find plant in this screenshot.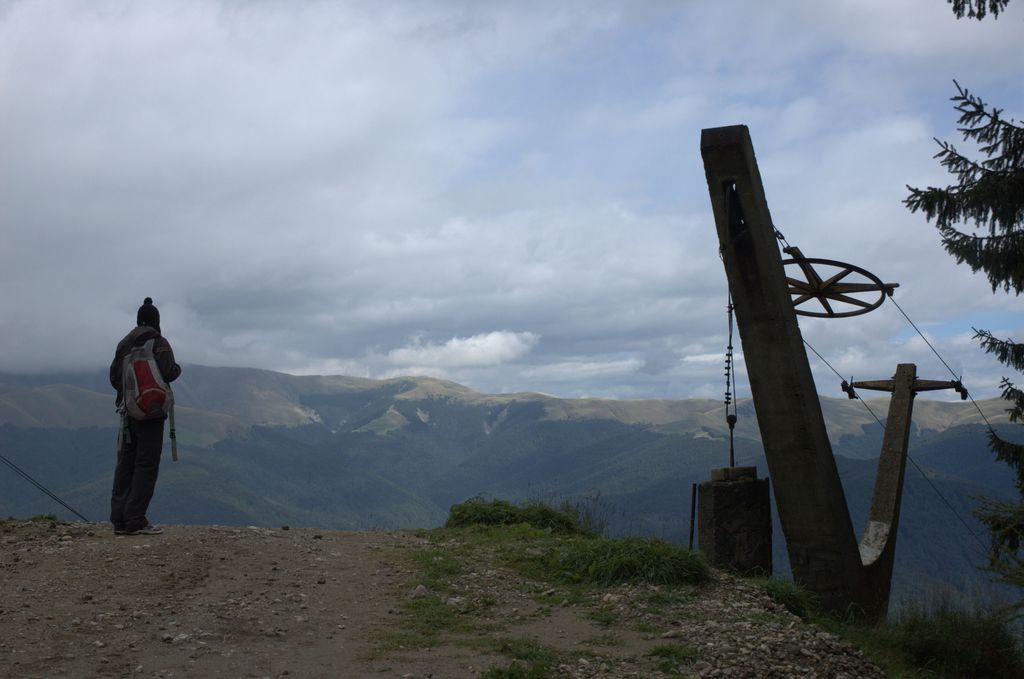
The bounding box for plant is bbox=(744, 568, 806, 618).
